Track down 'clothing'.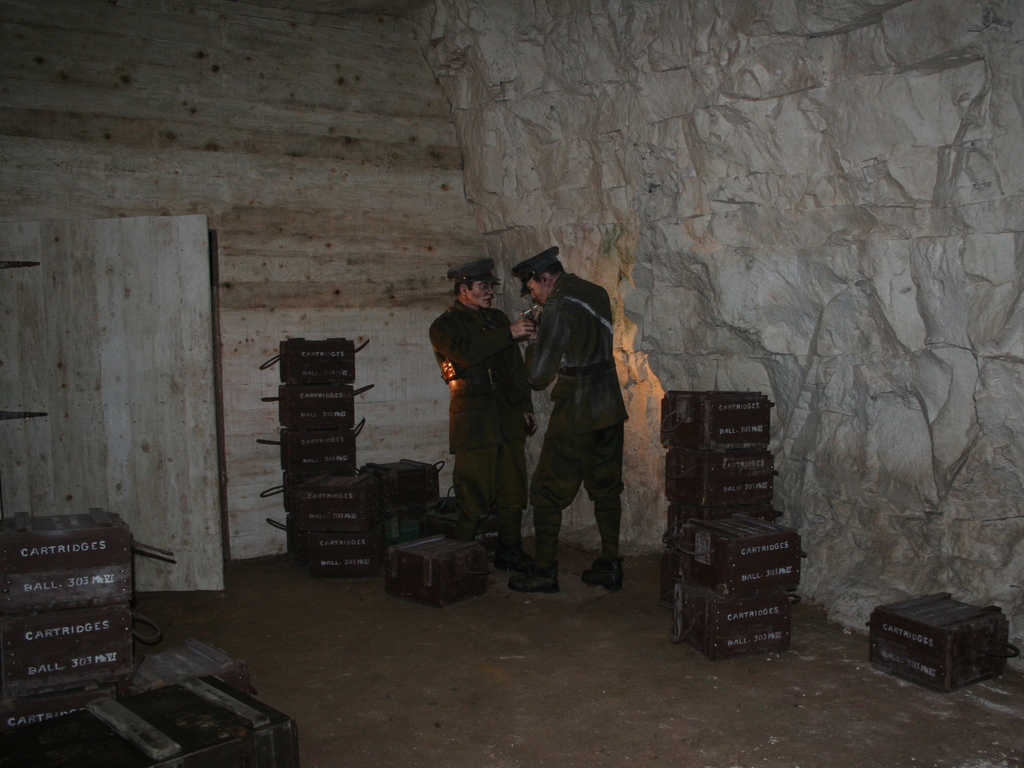
Tracked to 428 297 535 560.
